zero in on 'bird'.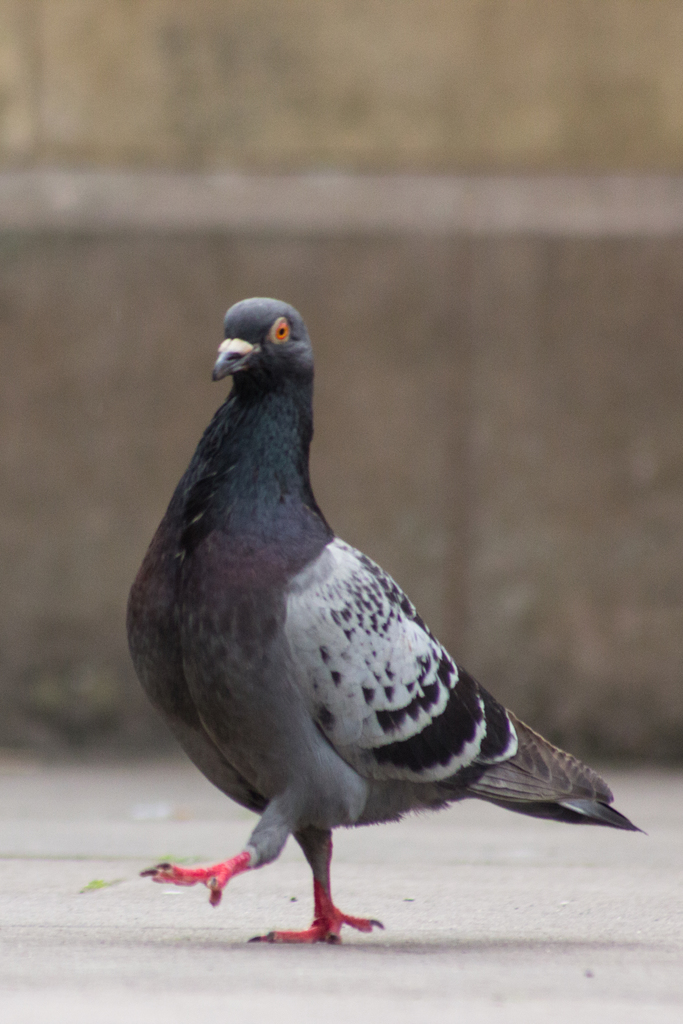
Zeroed in: (left=112, top=292, right=646, bottom=953).
